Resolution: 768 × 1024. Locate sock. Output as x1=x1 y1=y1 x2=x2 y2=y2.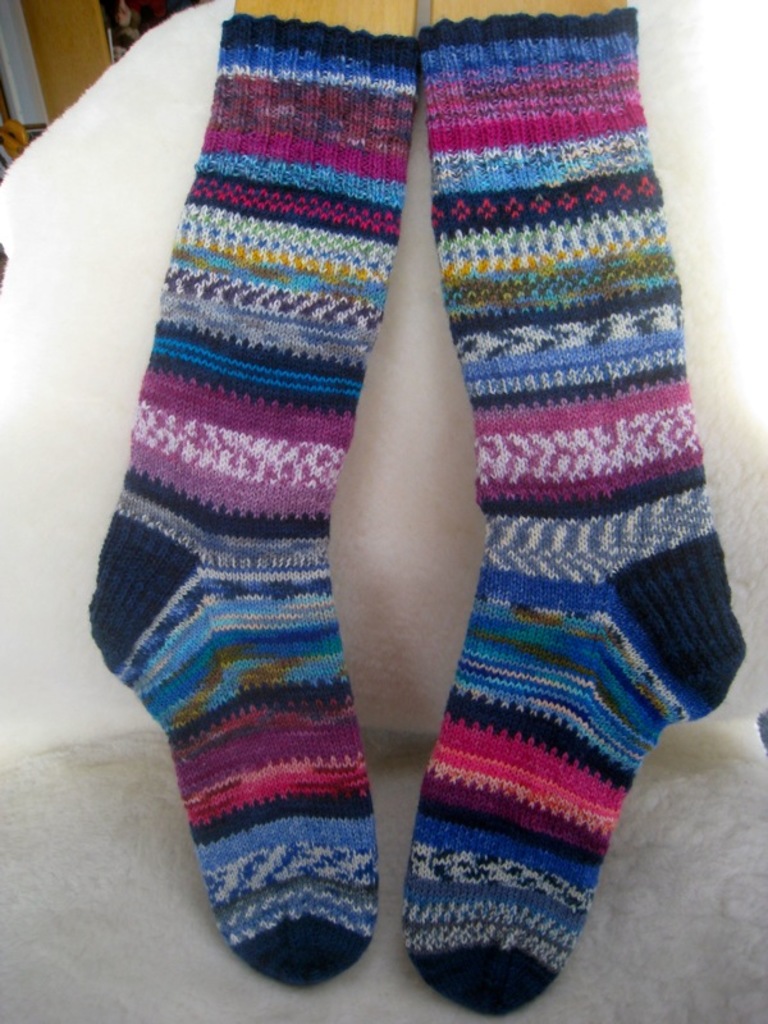
x1=417 y1=6 x2=745 y2=1012.
